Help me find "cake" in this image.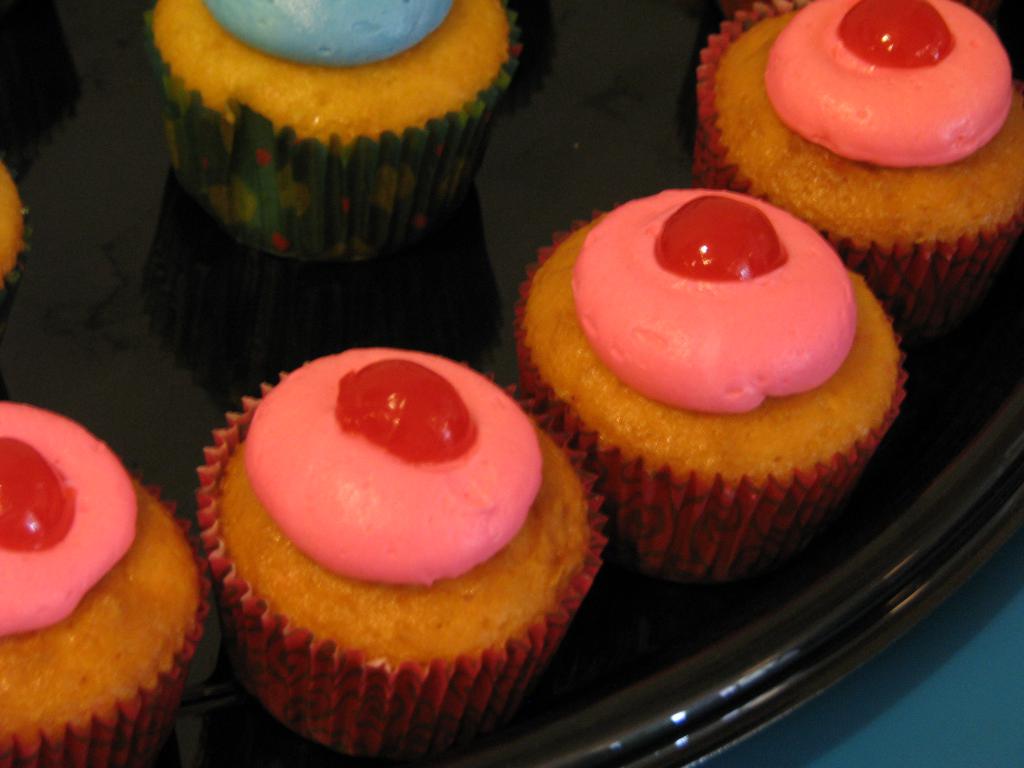
Found it: 0:390:202:767.
